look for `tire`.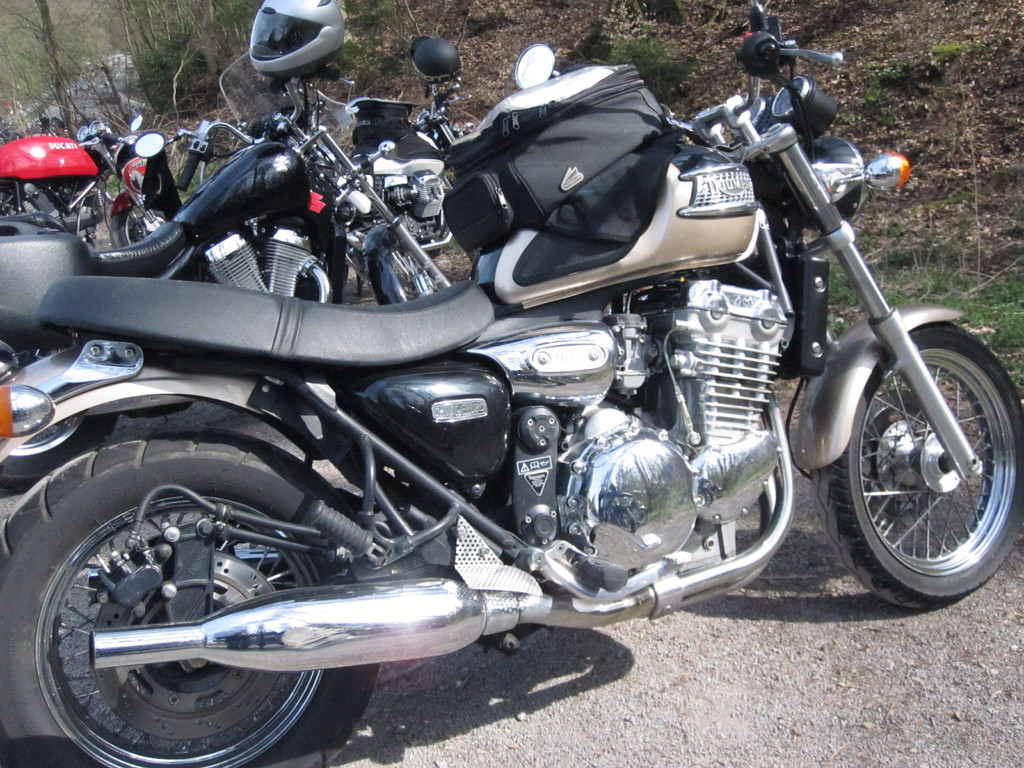
Found: left=15, top=406, right=406, bottom=763.
